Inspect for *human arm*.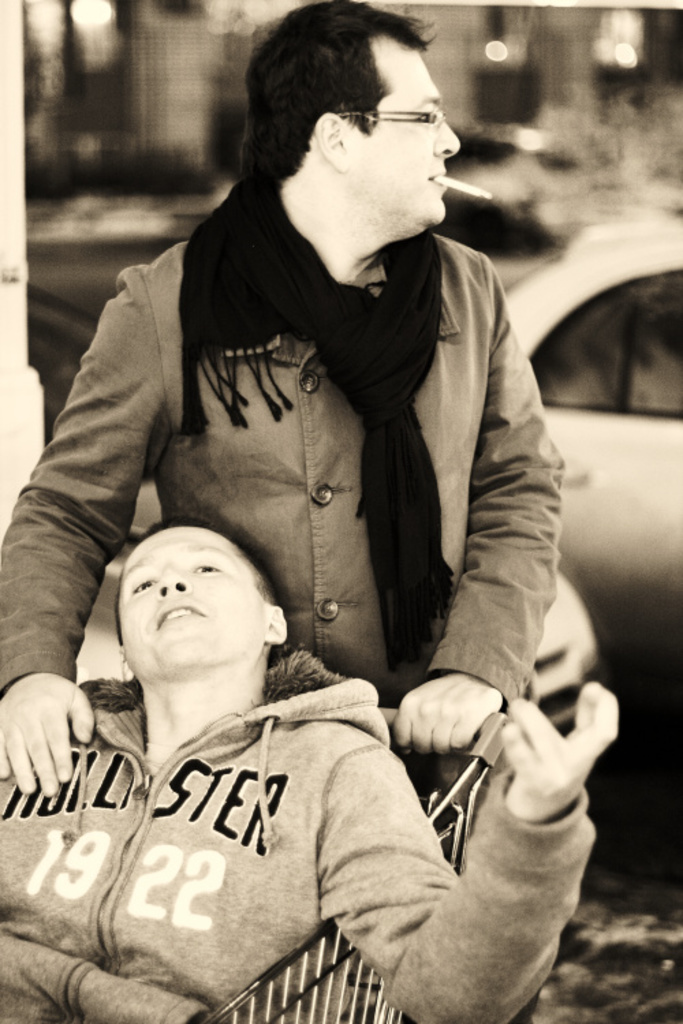
Inspection: crop(311, 673, 620, 1023).
